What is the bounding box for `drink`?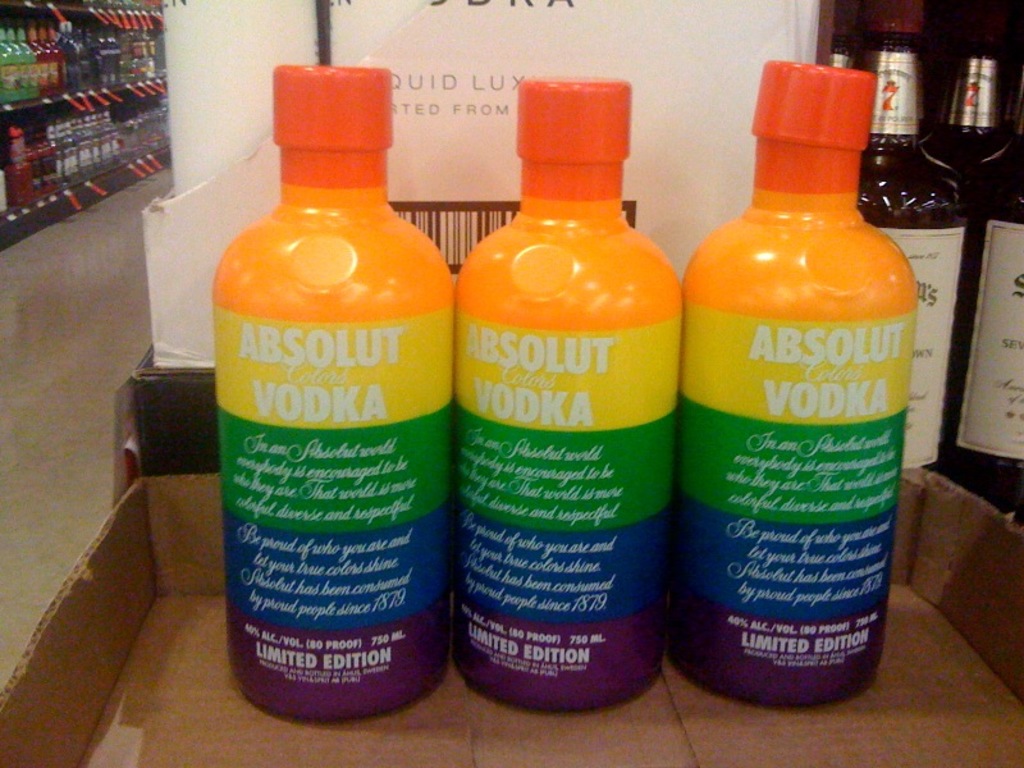
detection(849, 0, 965, 471).
